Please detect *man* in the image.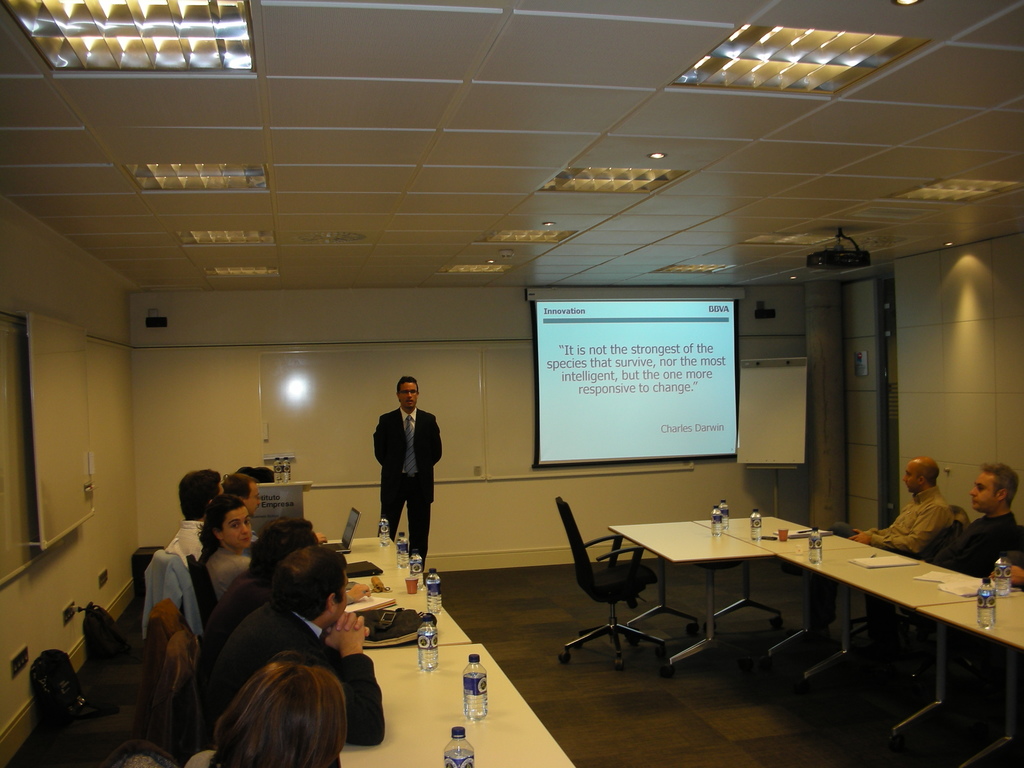
925, 463, 1023, 577.
